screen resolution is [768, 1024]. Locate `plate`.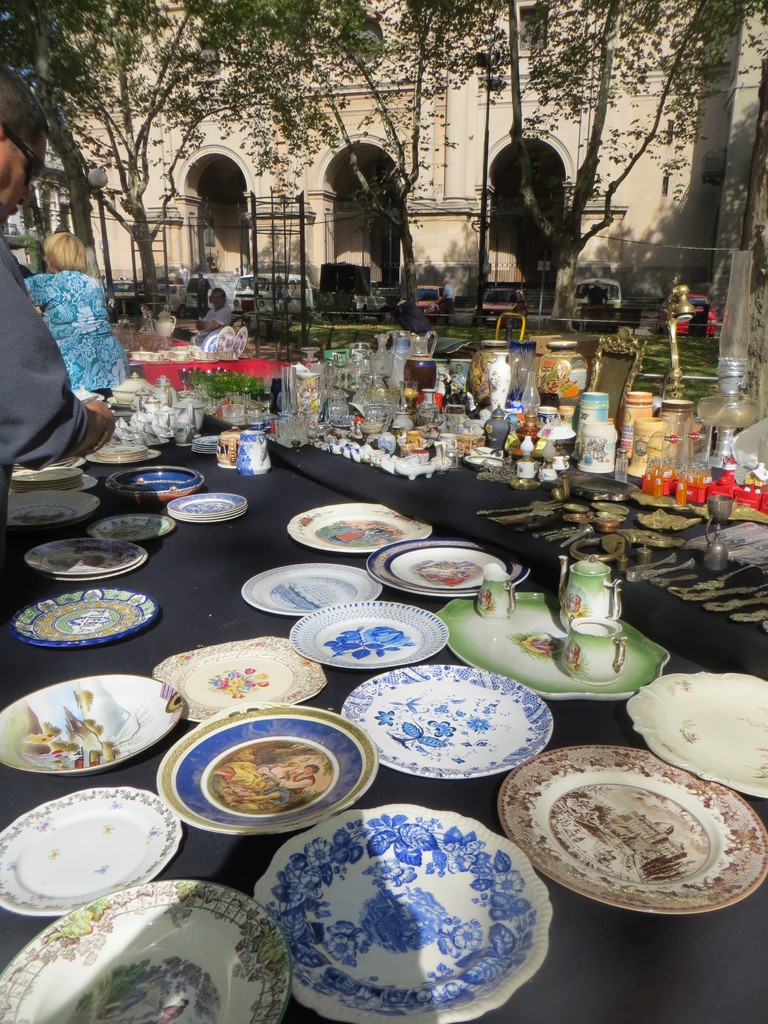
x1=253 y1=548 x2=371 y2=613.
